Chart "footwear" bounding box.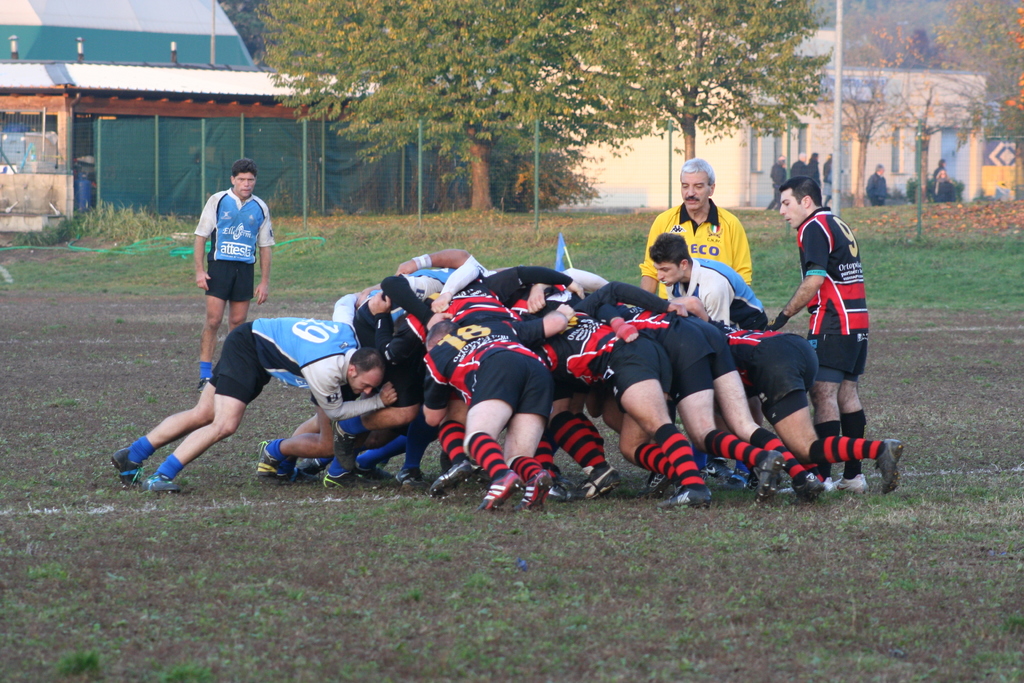
Charted: x1=284, y1=470, x2=318, y2=487.
